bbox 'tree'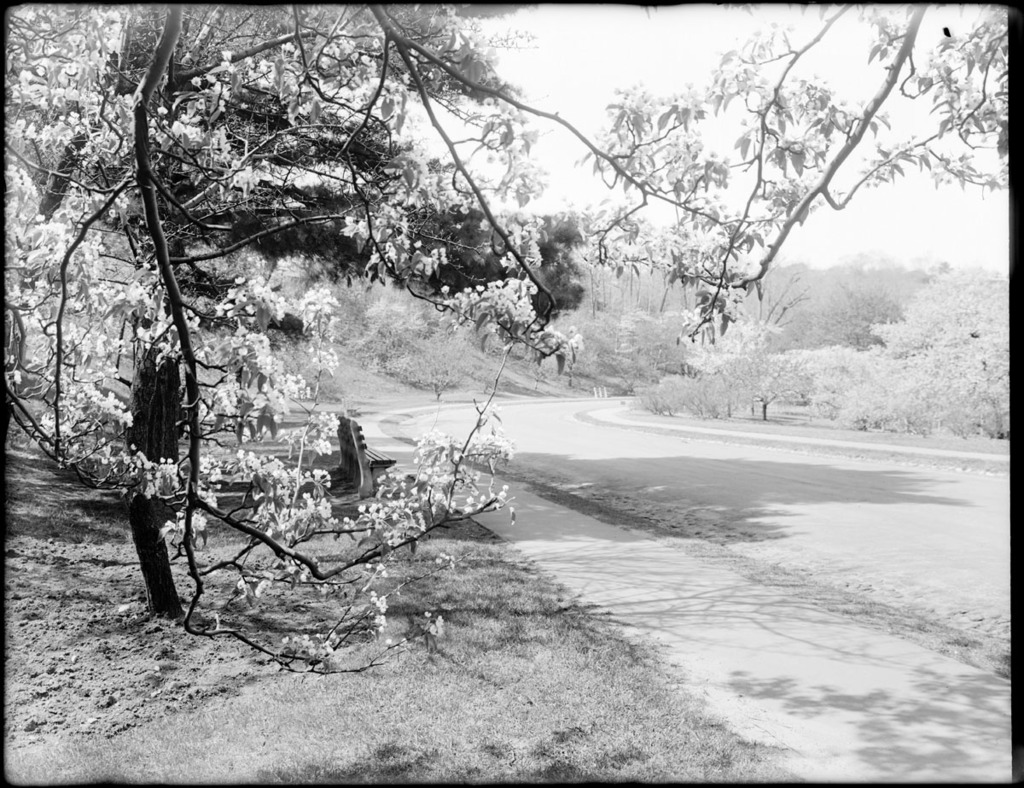
bbox=[2, 0, 788, 680]
